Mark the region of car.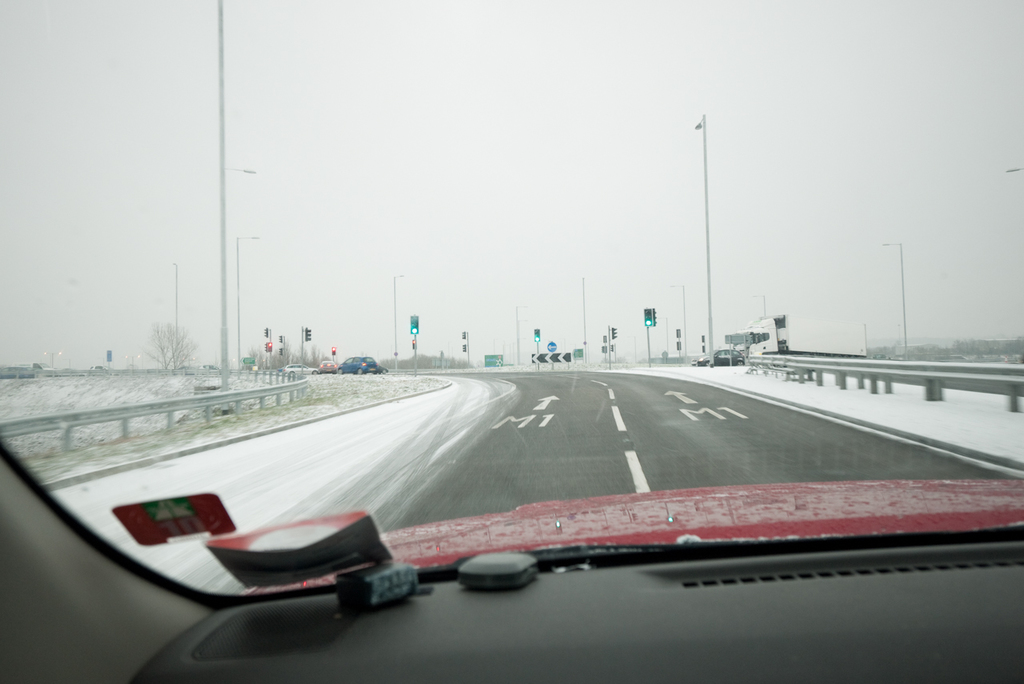
Region: rect(340, 358, 381, 374).
